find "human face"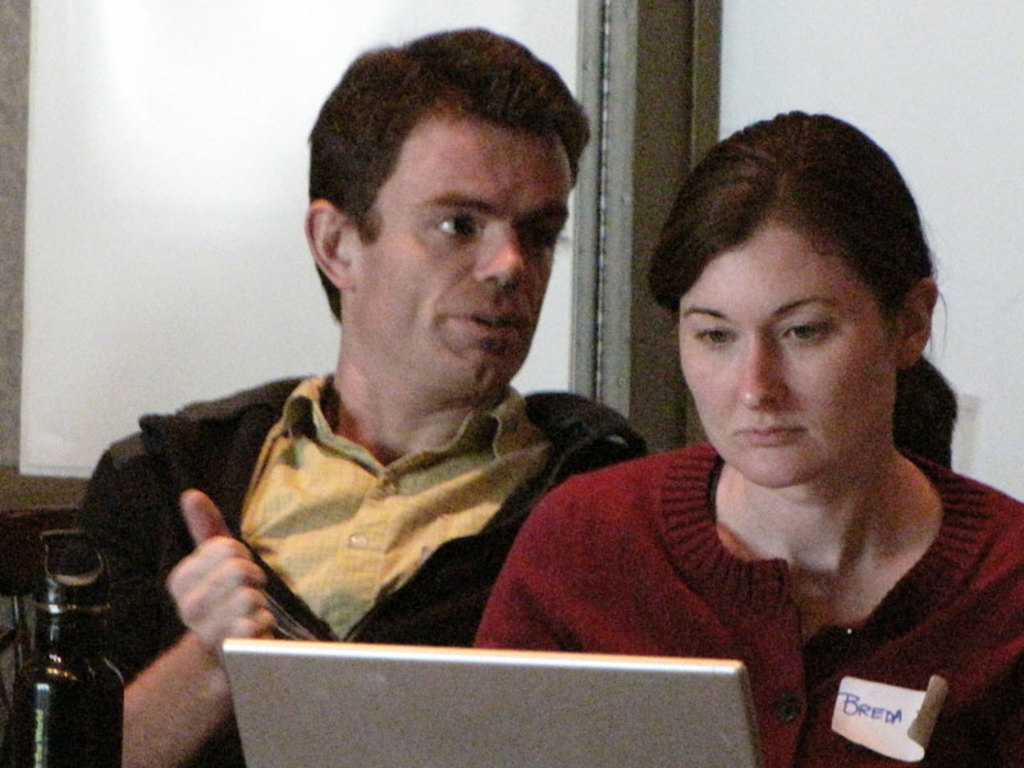
(348,111,570,390)
